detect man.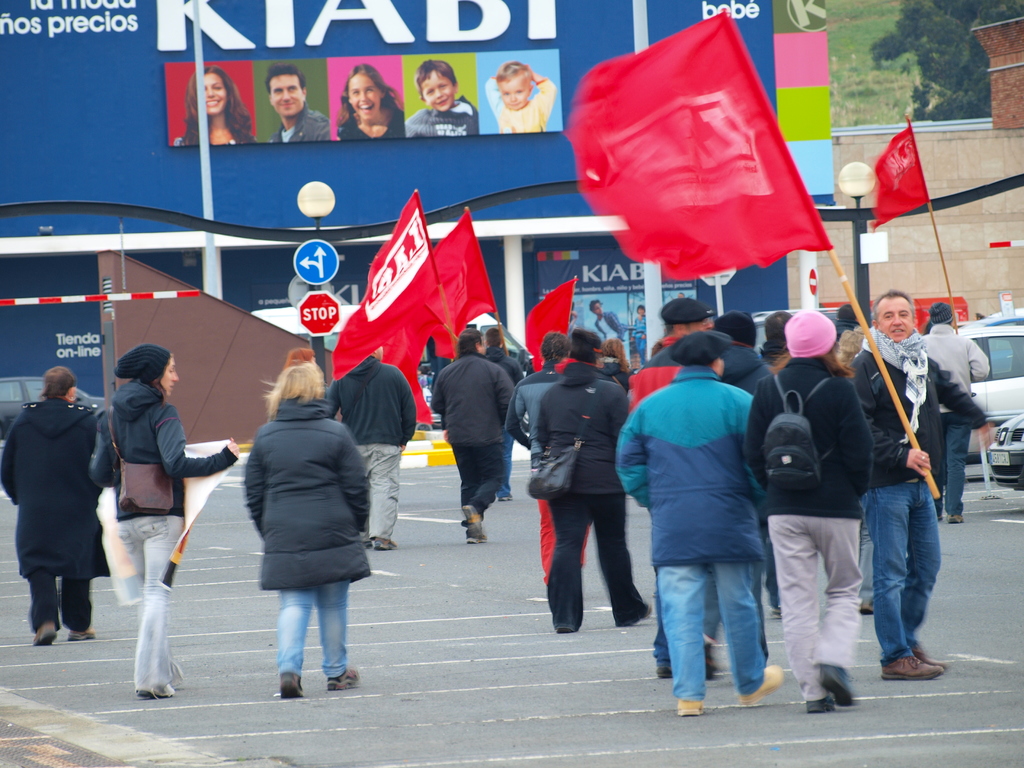
Detected at [482, 327, 523, 498].
